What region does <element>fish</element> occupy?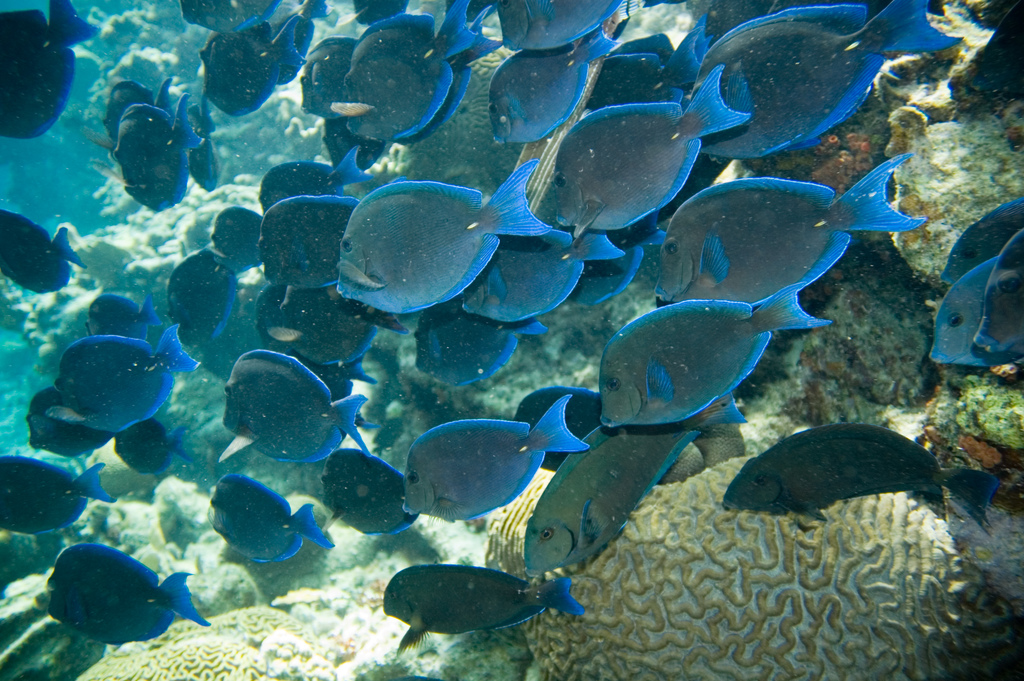
box=[492, 0, 626, 54].
